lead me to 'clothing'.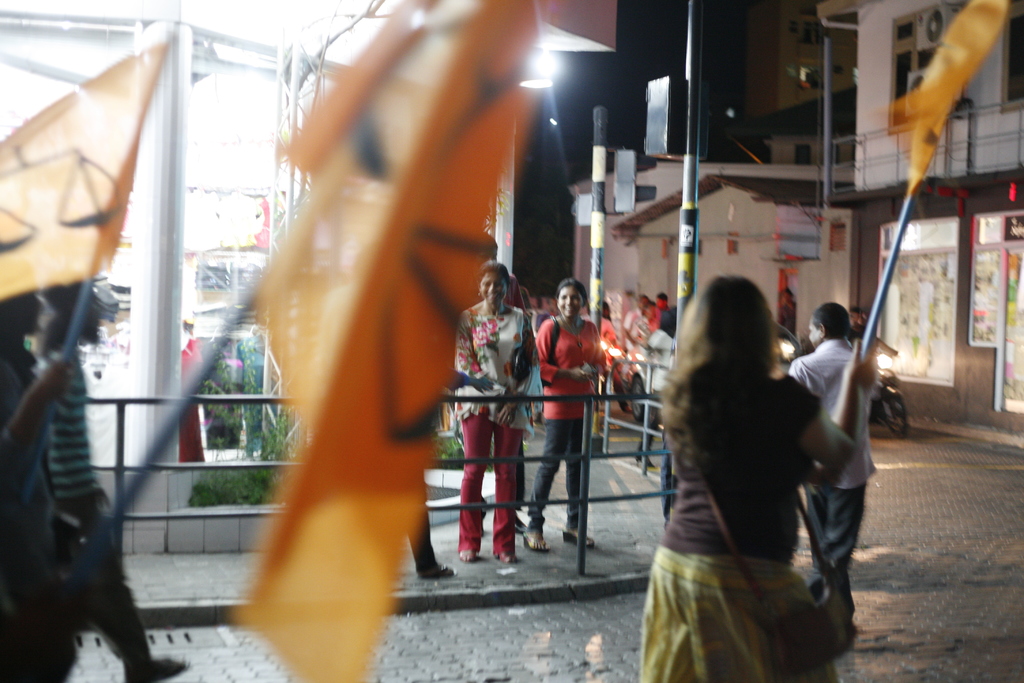
Lead to pyautogui.locateOnScreen(850, 325, 876, 346).
